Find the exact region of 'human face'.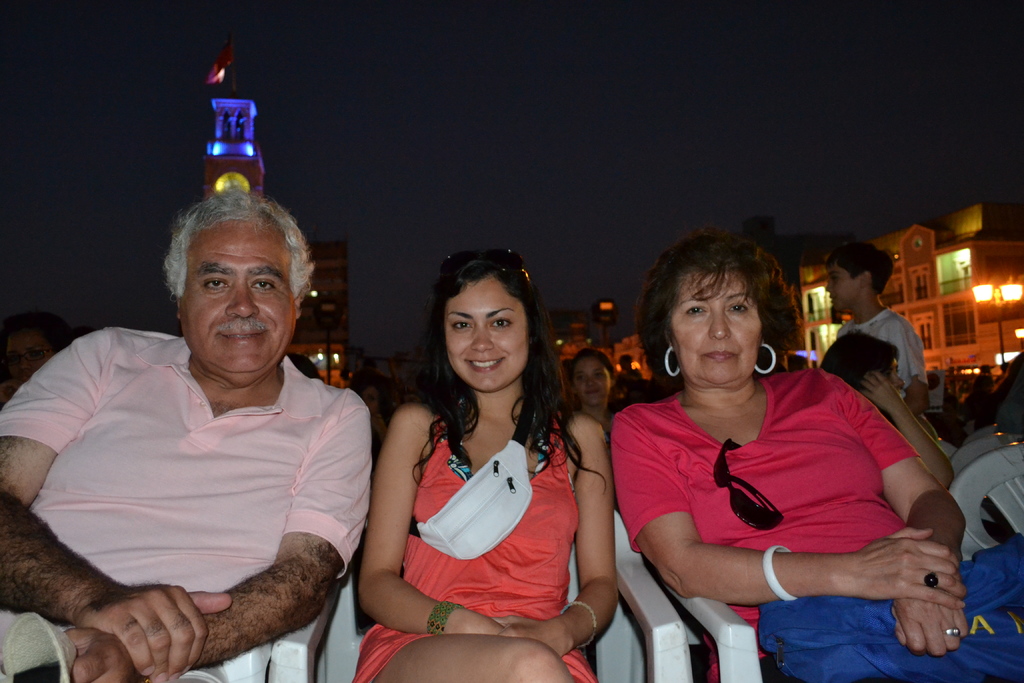
Exact region: bbox=[822, 261, 858, 309].
